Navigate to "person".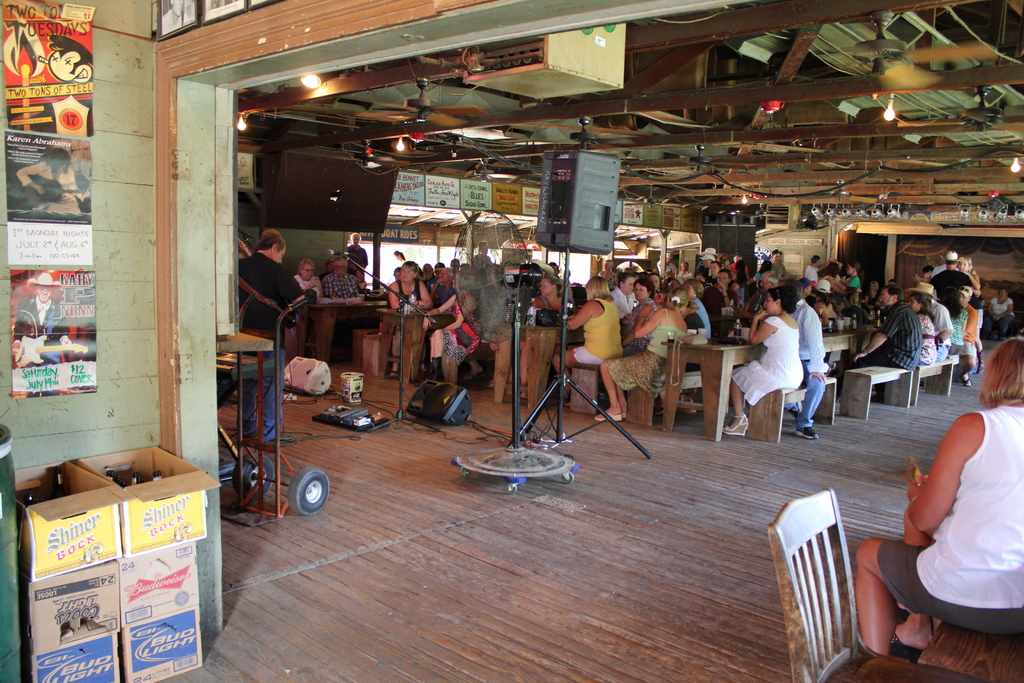
Navigation target: <bbox>50, 30, 95, 84</bbox>.
